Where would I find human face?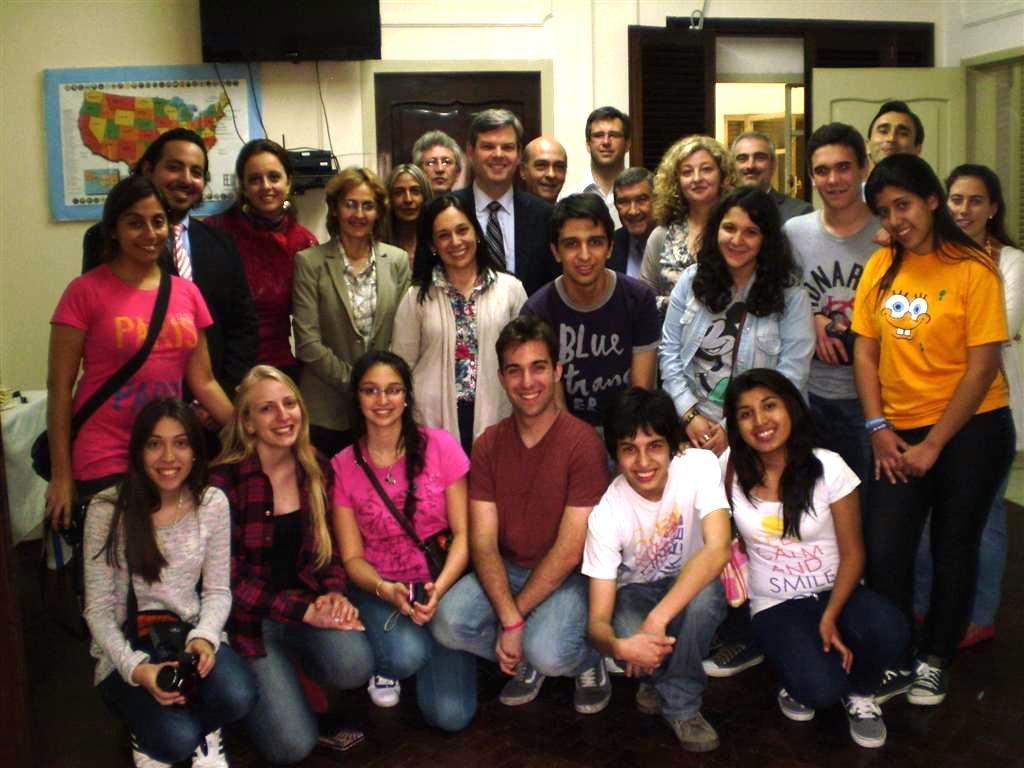
At locate(874, 187, 929, 245).
